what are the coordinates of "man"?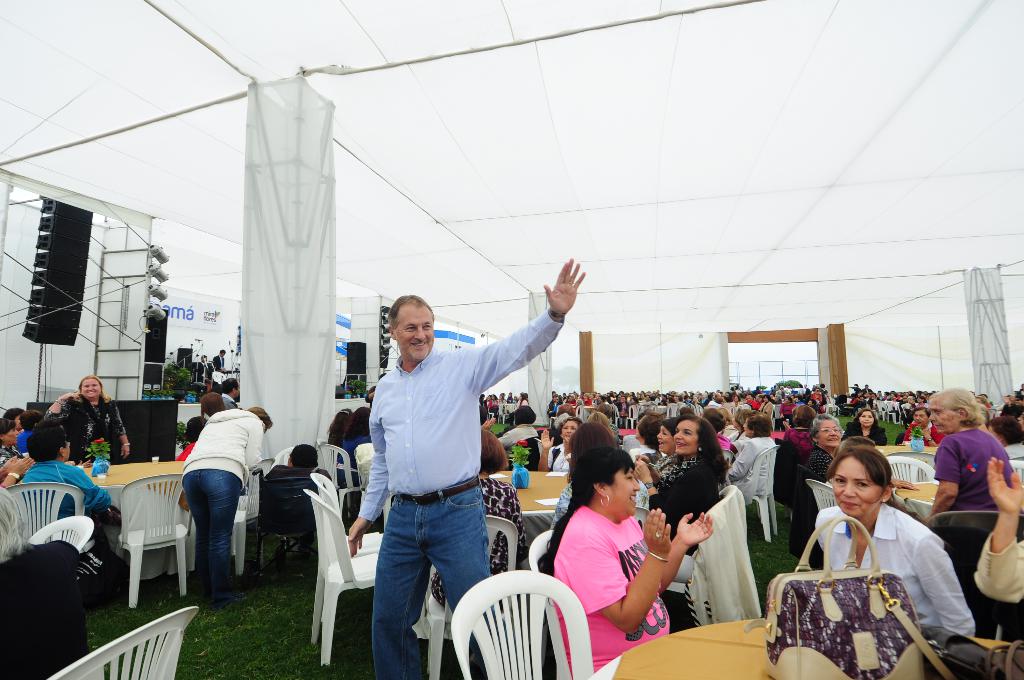
(x1=701, y1=393, x2=711, y2=409).
